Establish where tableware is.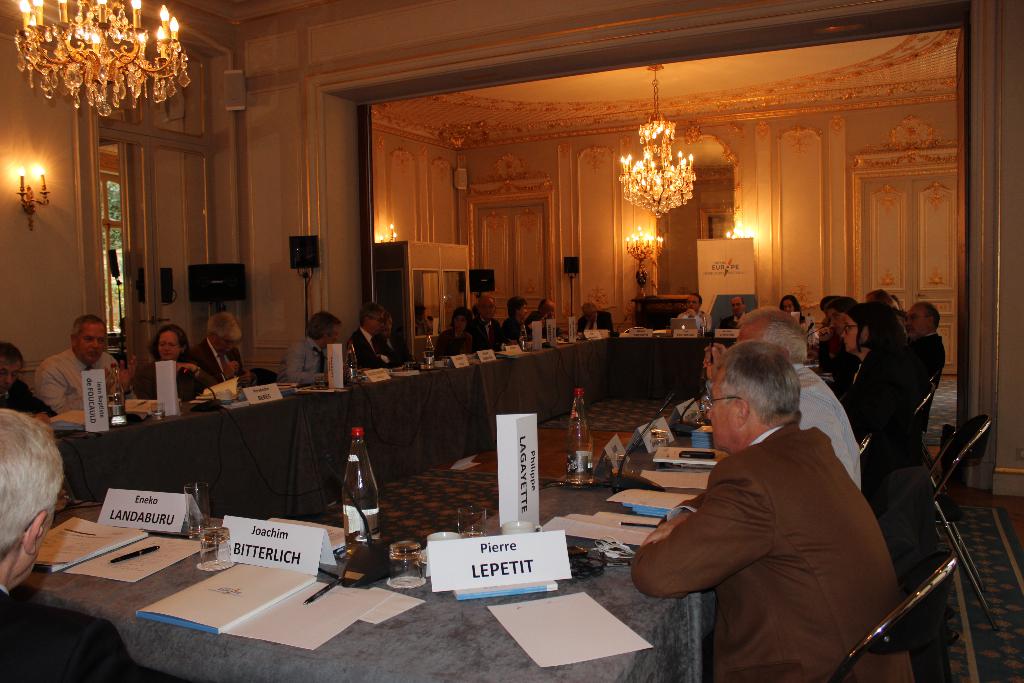
Established at x1=199 y1=521 x2=241 y2=575.
